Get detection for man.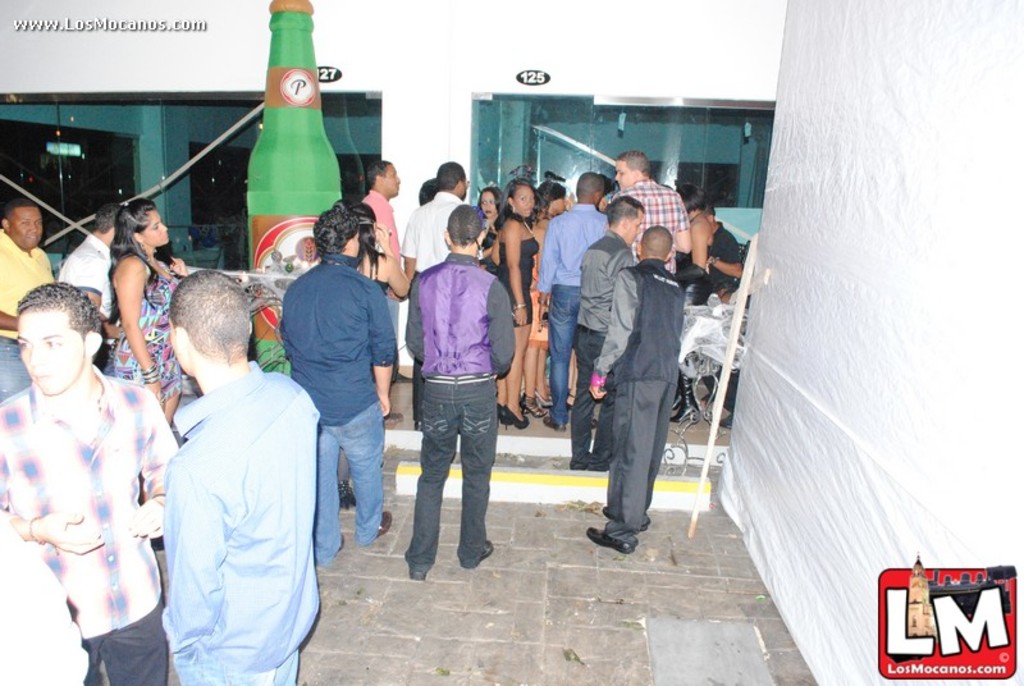
Detection: box(50, 202, 123, 372).
